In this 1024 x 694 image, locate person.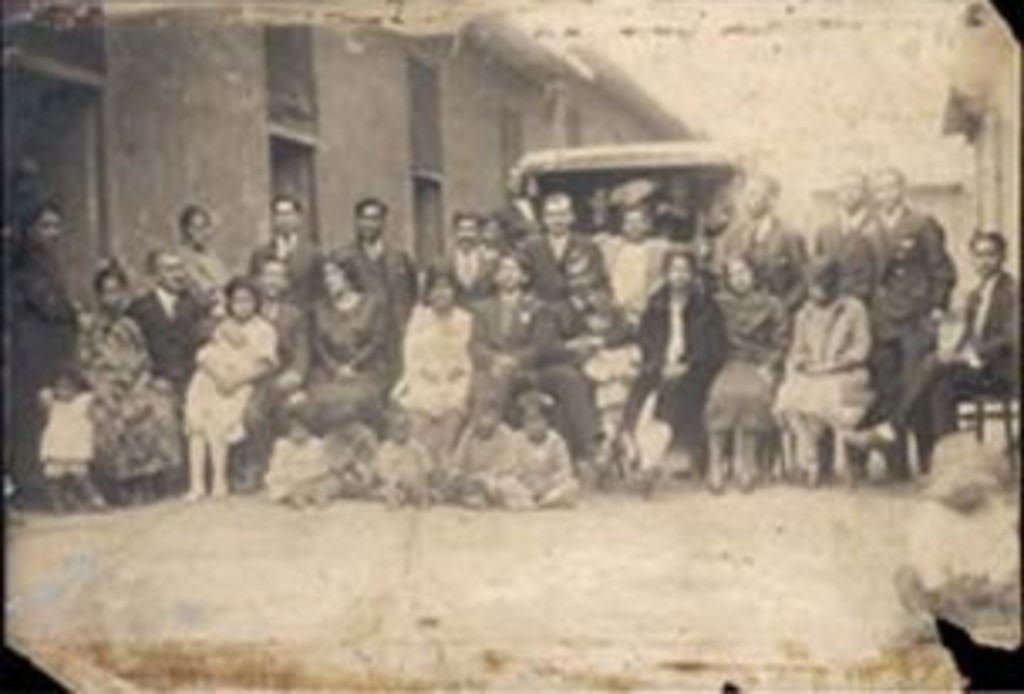
Bounding box: x1=502, y1=394, x2=576, y2=509.
